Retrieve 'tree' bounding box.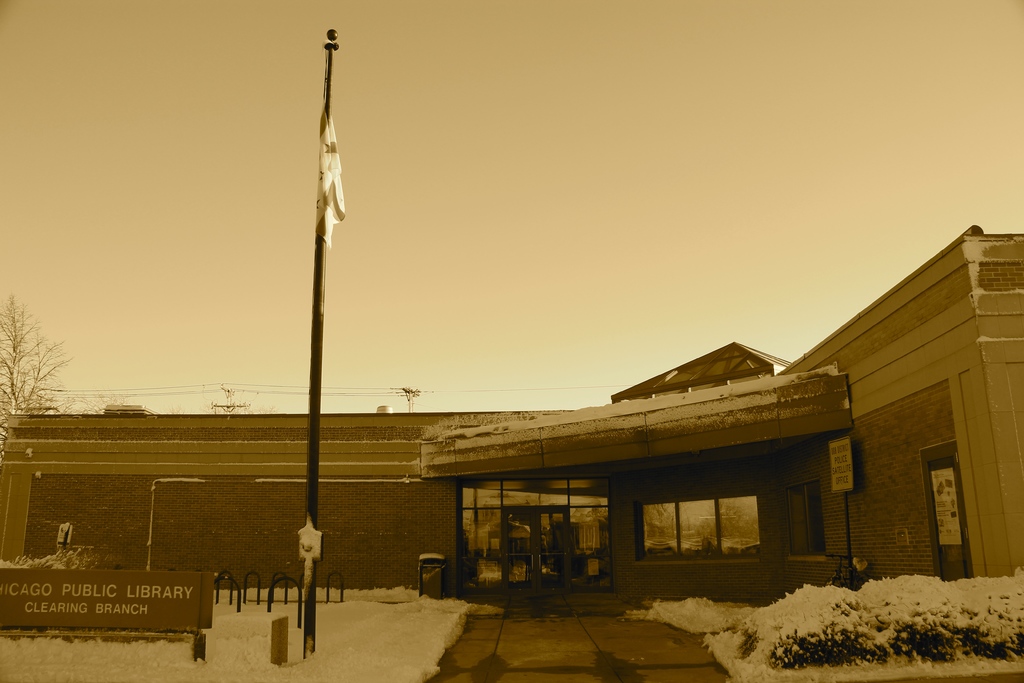
Bounding box: 7,308,64,432.
